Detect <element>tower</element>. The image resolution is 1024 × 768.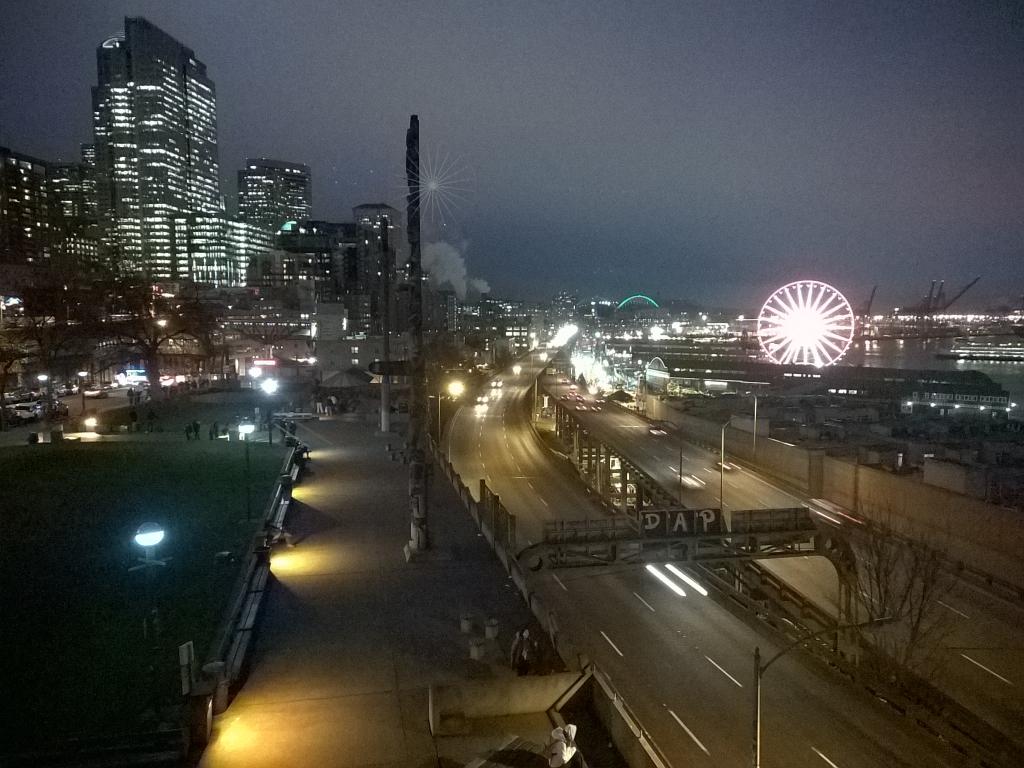
(228,151,312,282).
